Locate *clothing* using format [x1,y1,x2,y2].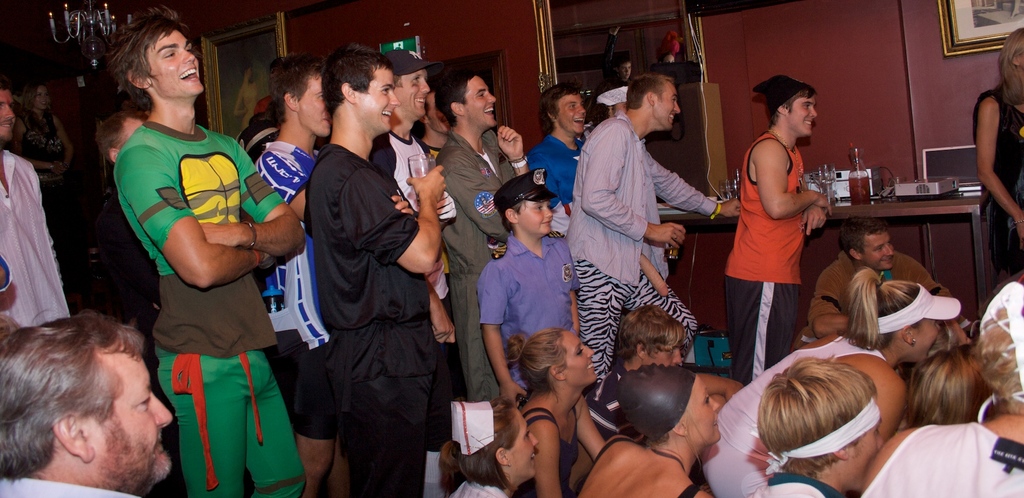
[962,84,1023,280].
